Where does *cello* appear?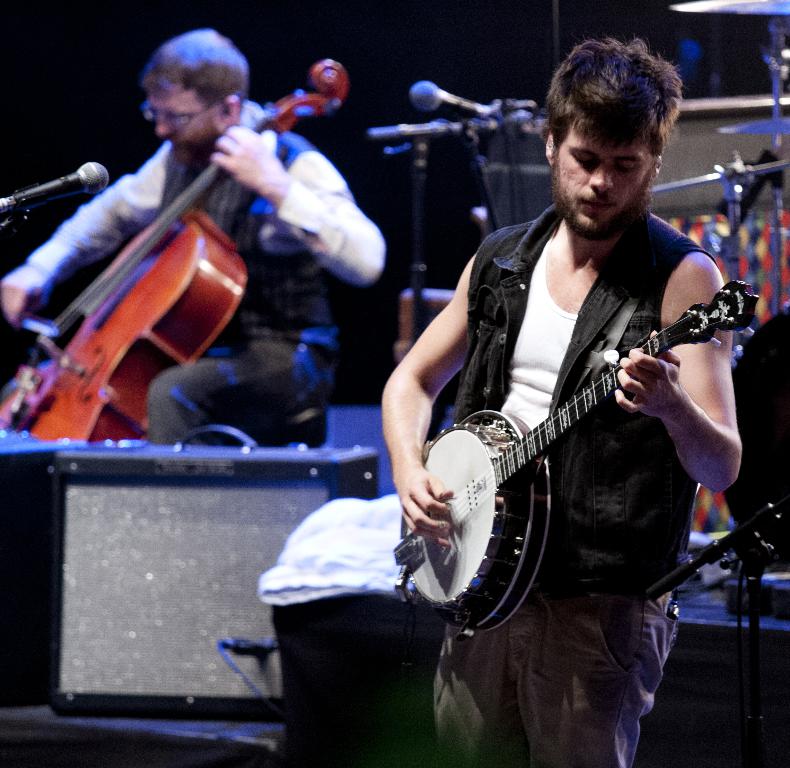
Appears at select_region(0, 57, 347, 448).
